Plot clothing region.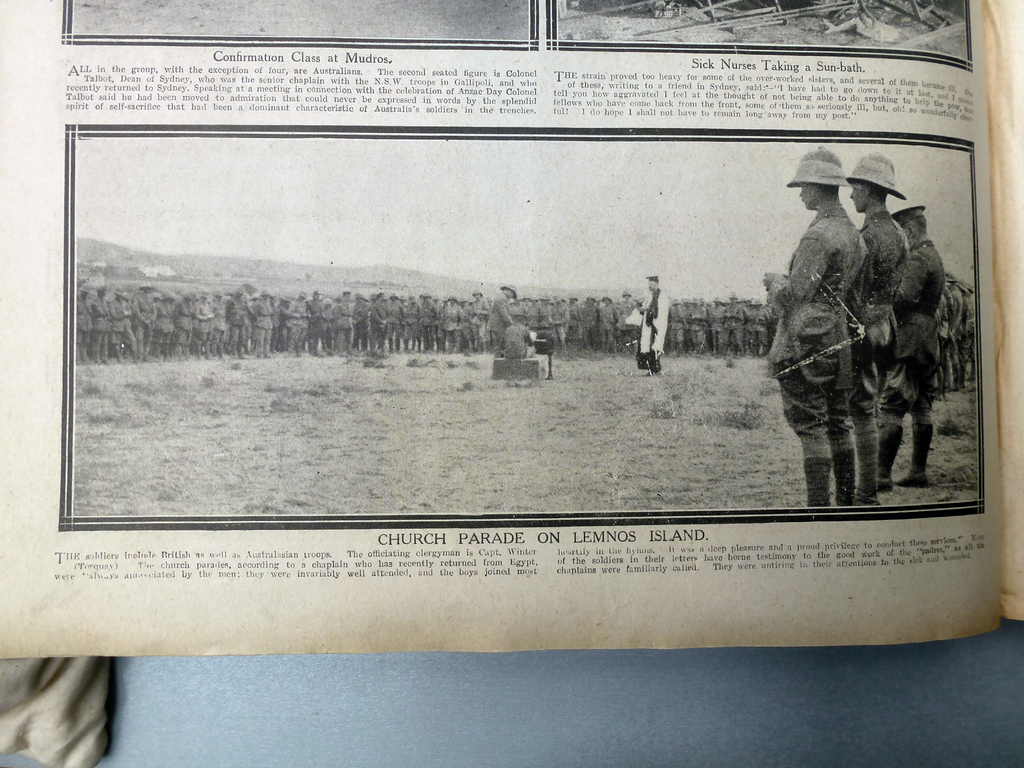
Plotted at l=178, t=296, r=195, b=346.
